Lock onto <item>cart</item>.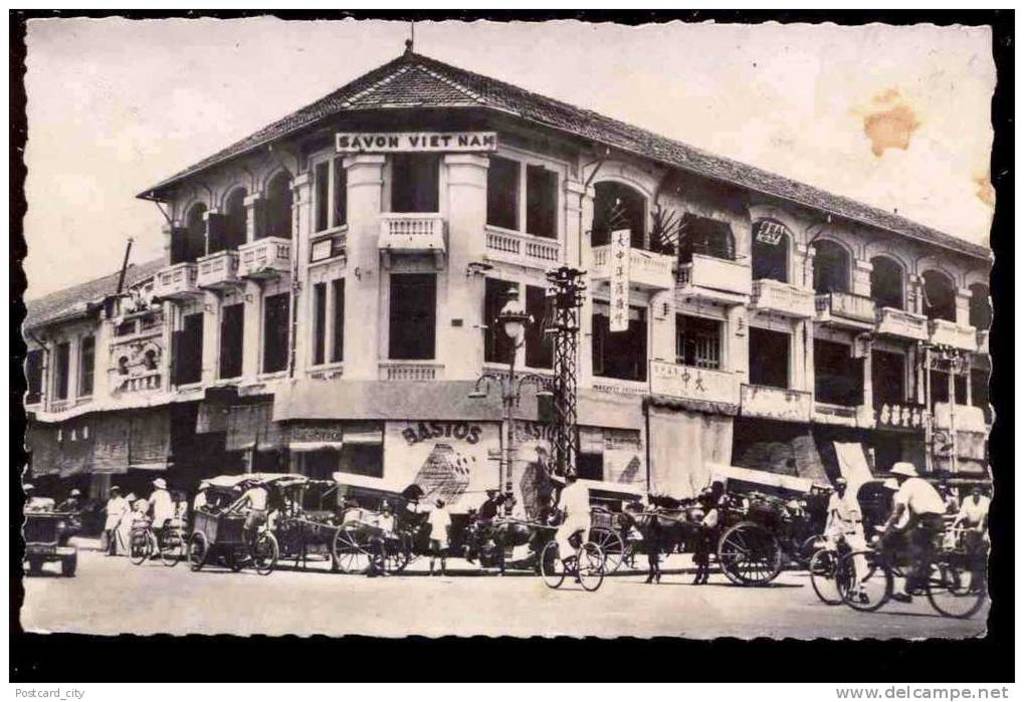
Locked: (288, 467, 424, 573).
